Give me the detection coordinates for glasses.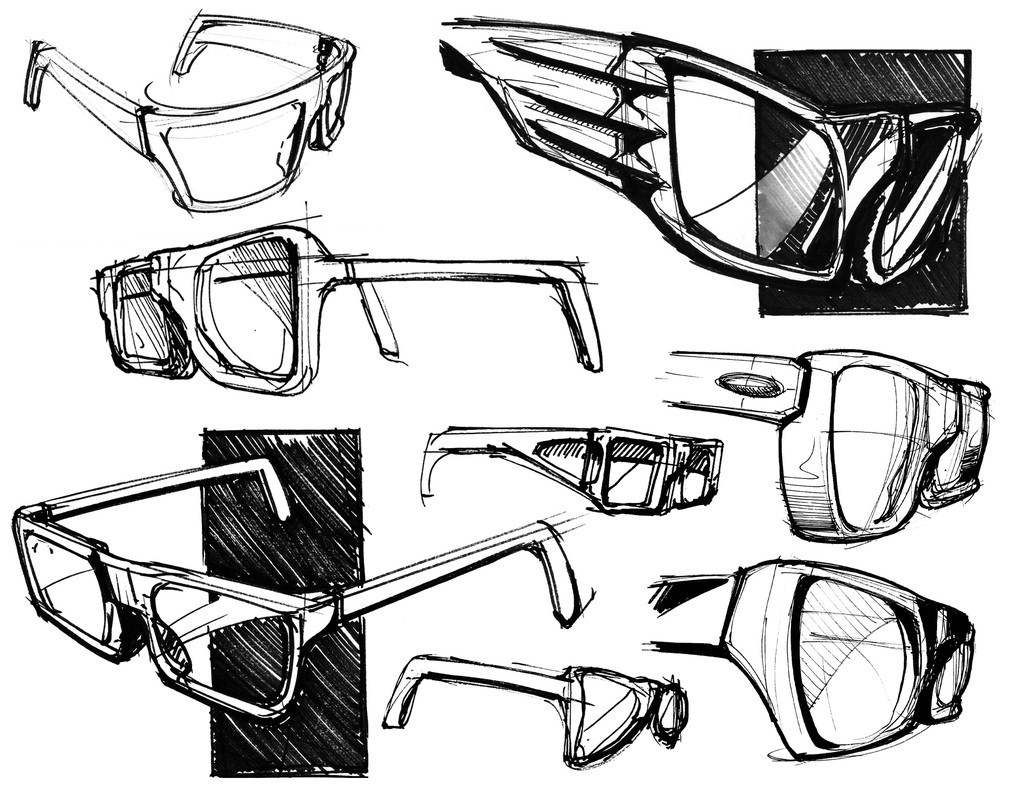
box(378, 651, 689, 771).
